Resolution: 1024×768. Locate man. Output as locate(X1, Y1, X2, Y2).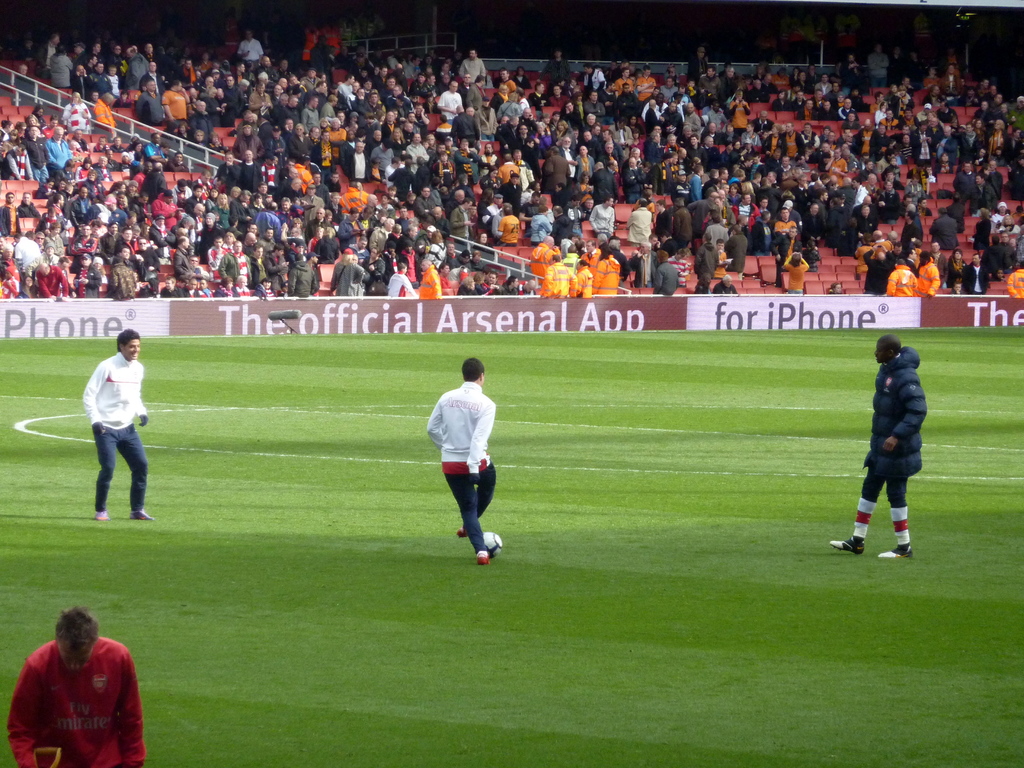
locate(3, 605, 148, 767).
